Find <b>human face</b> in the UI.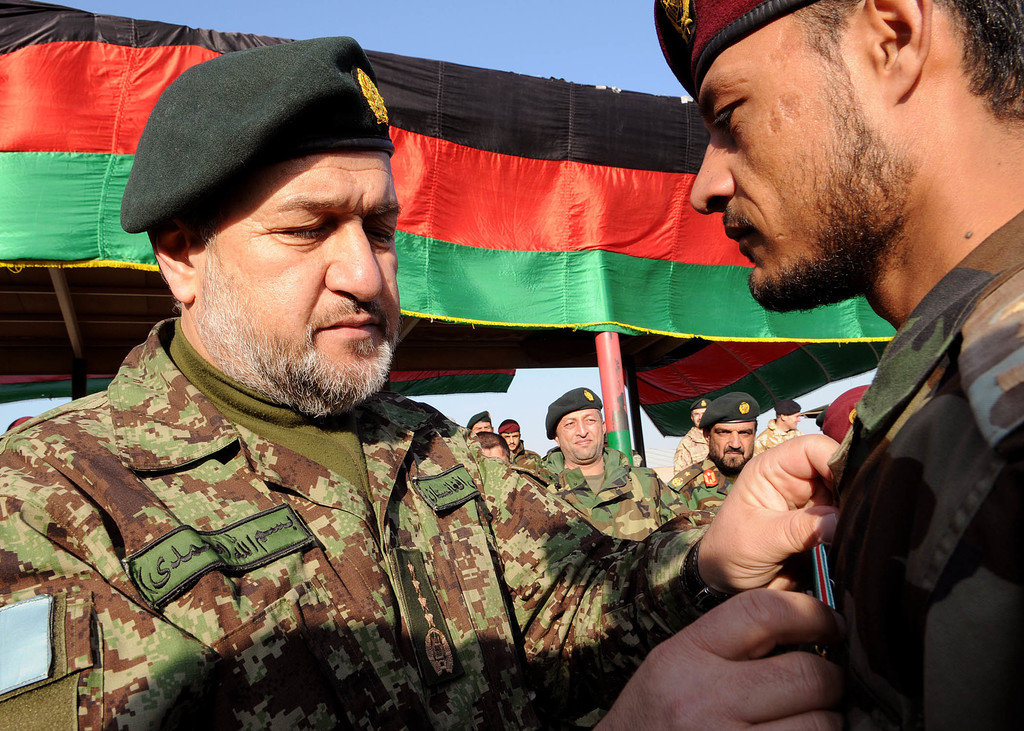
UI element at pyautogui.locateOnScreen(700, 423, 755, 468).
